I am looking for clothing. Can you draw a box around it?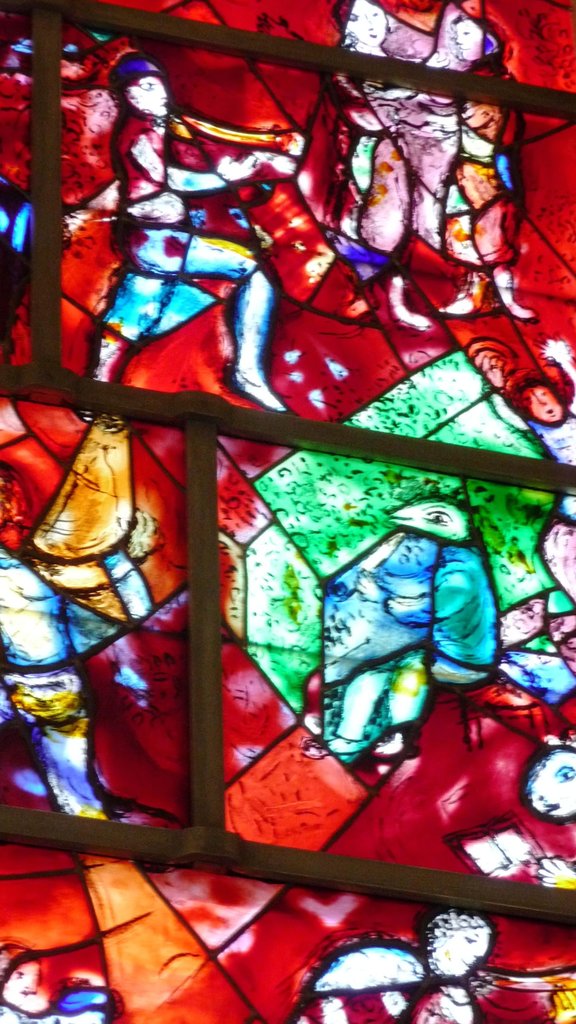
Sure, the bounding box is <bbox>442, 56, 526, 260</bbox>.
